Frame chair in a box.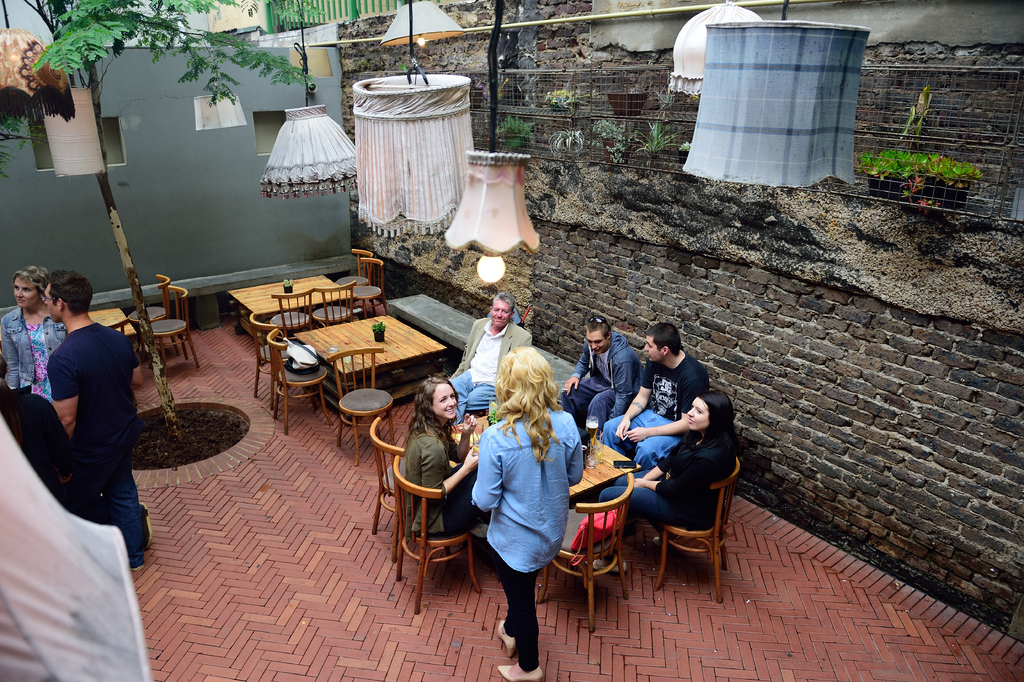
(left=268, top=329, right=330, bottom=435).
